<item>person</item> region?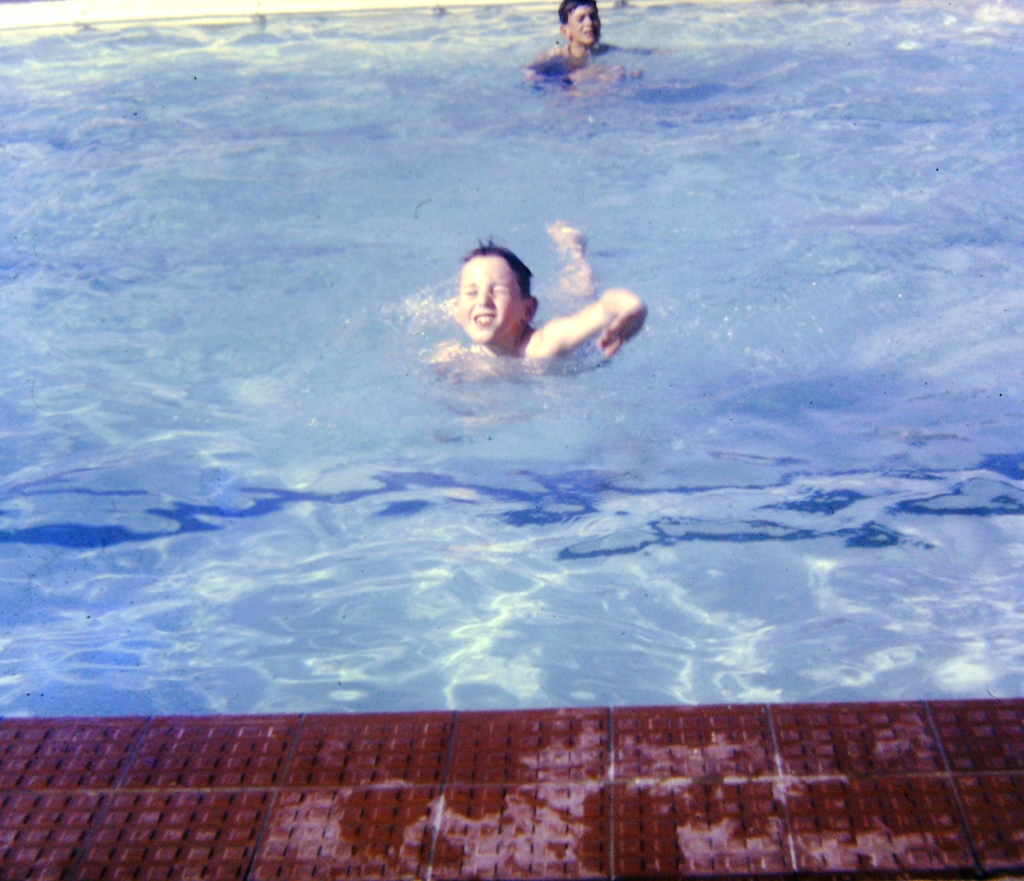
[517, 0, 644, 88]
